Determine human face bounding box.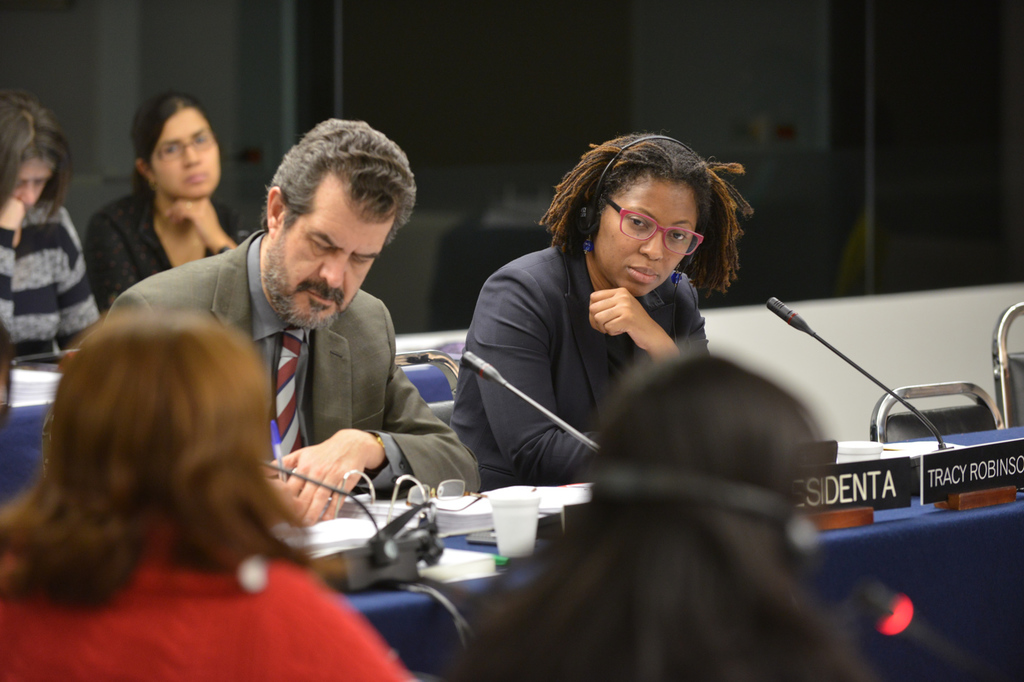
Determined: bbox=[154, 113, 224, 199].
